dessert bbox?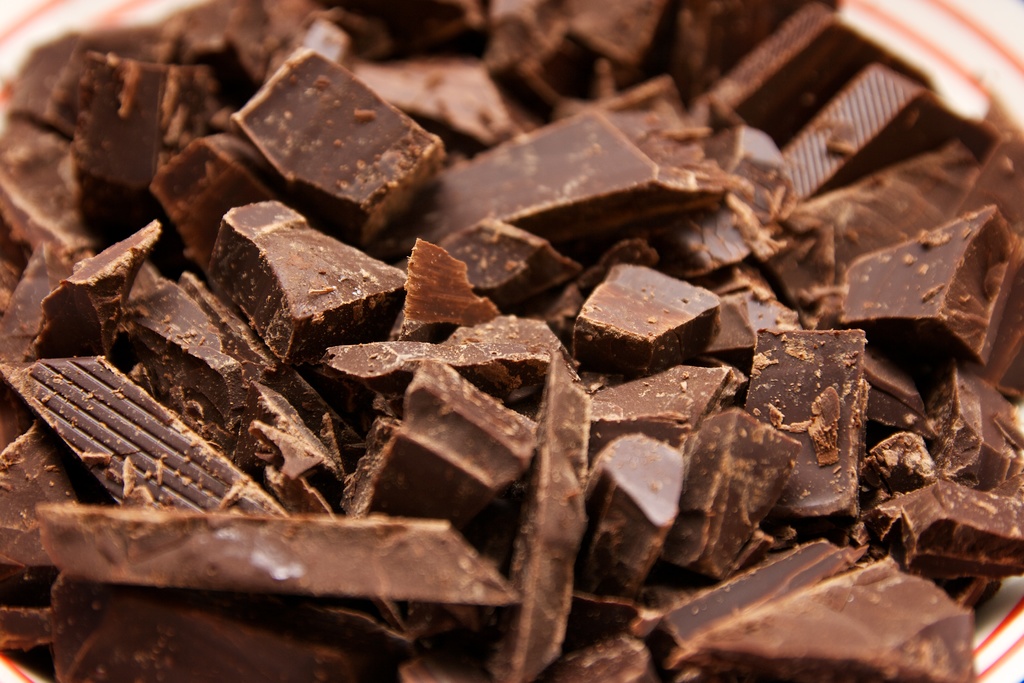
rect(566, 270, 724, 390)
